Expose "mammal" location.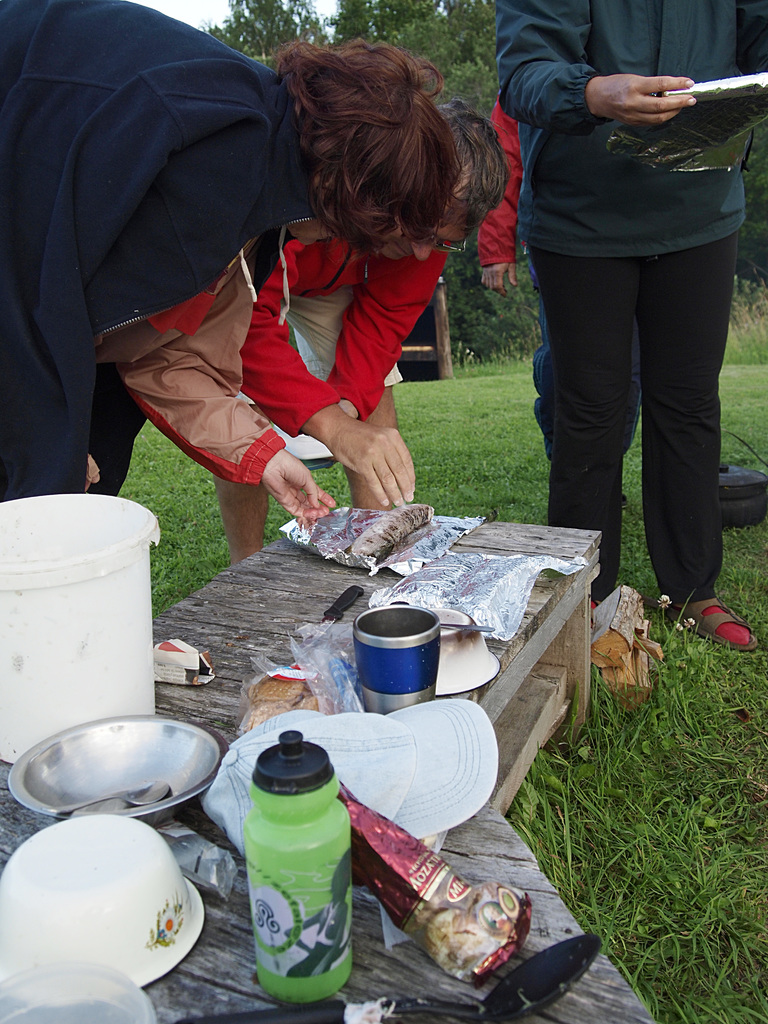
Exposed at locate(211, 97, 505, 573).
